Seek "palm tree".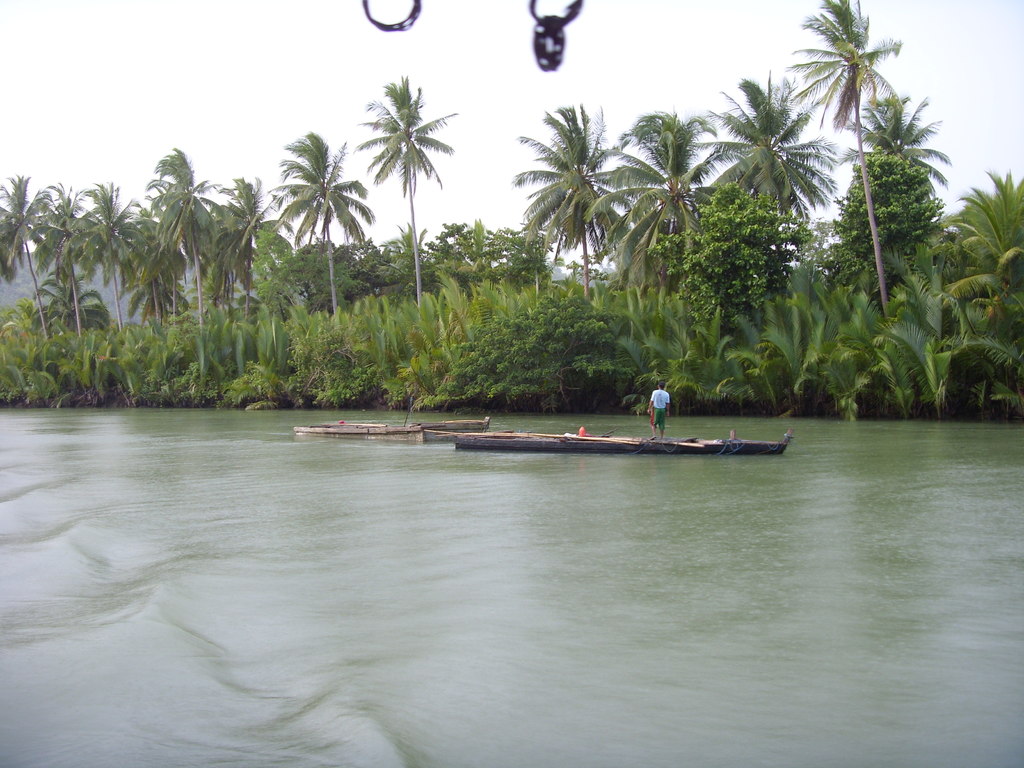
select_region(124, 195, 179, 334).
